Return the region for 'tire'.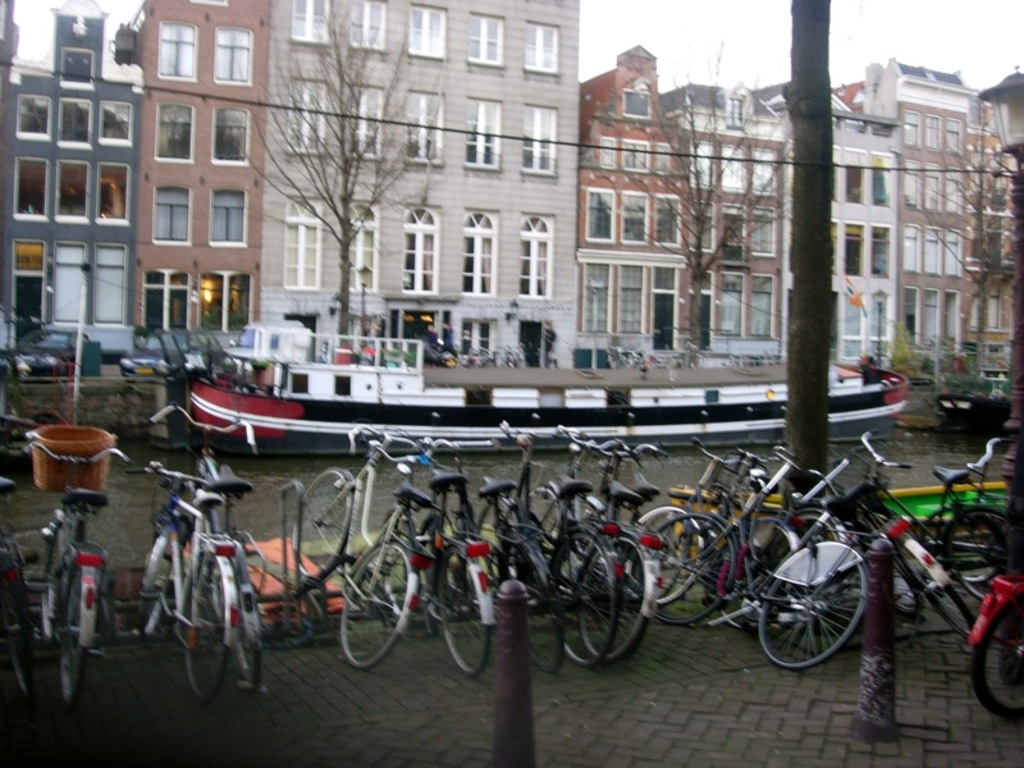
493:535:572:676.
